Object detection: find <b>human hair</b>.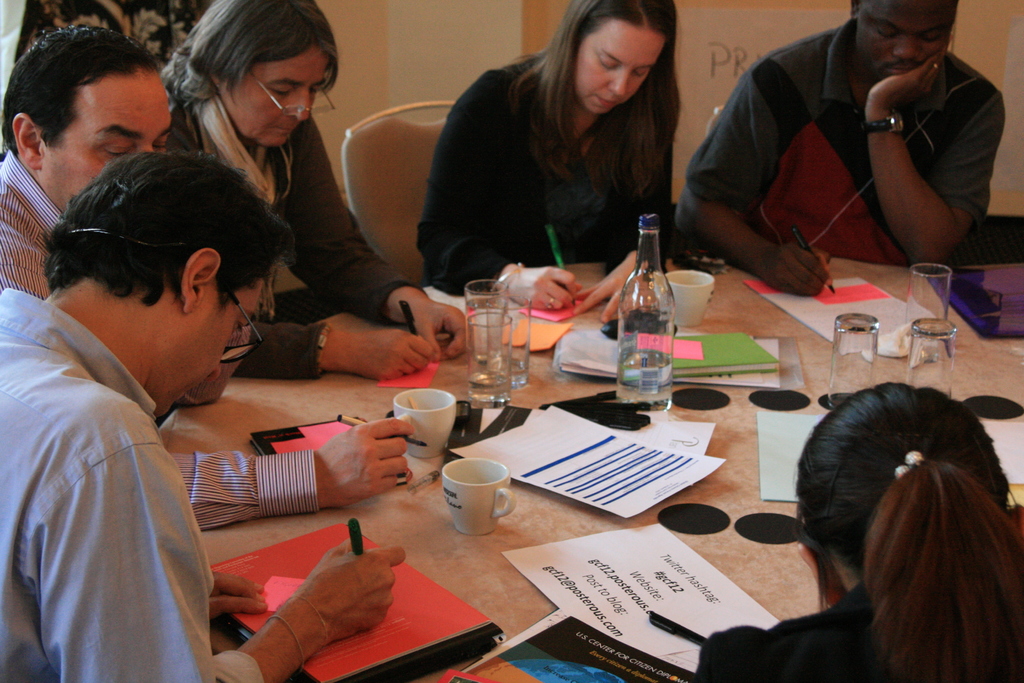
BBox(0, 24, 164, 160).
